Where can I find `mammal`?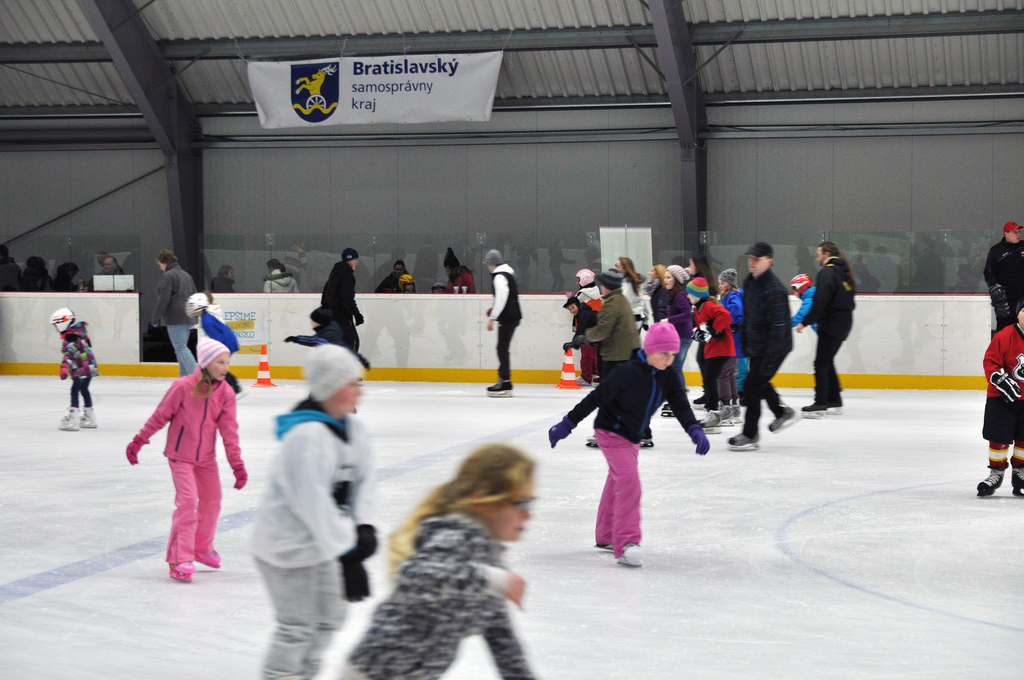
You can find it at pyautogui.locateOnScreen(566, 264, 604, 305).
